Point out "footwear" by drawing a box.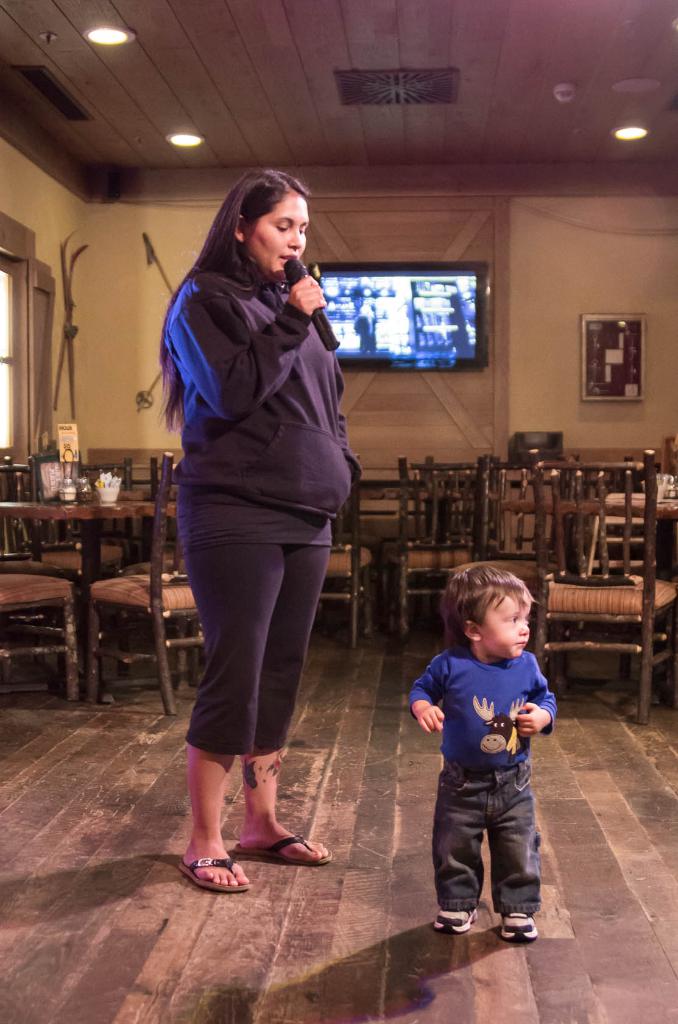
BBox(177, 836, 244, 901).
